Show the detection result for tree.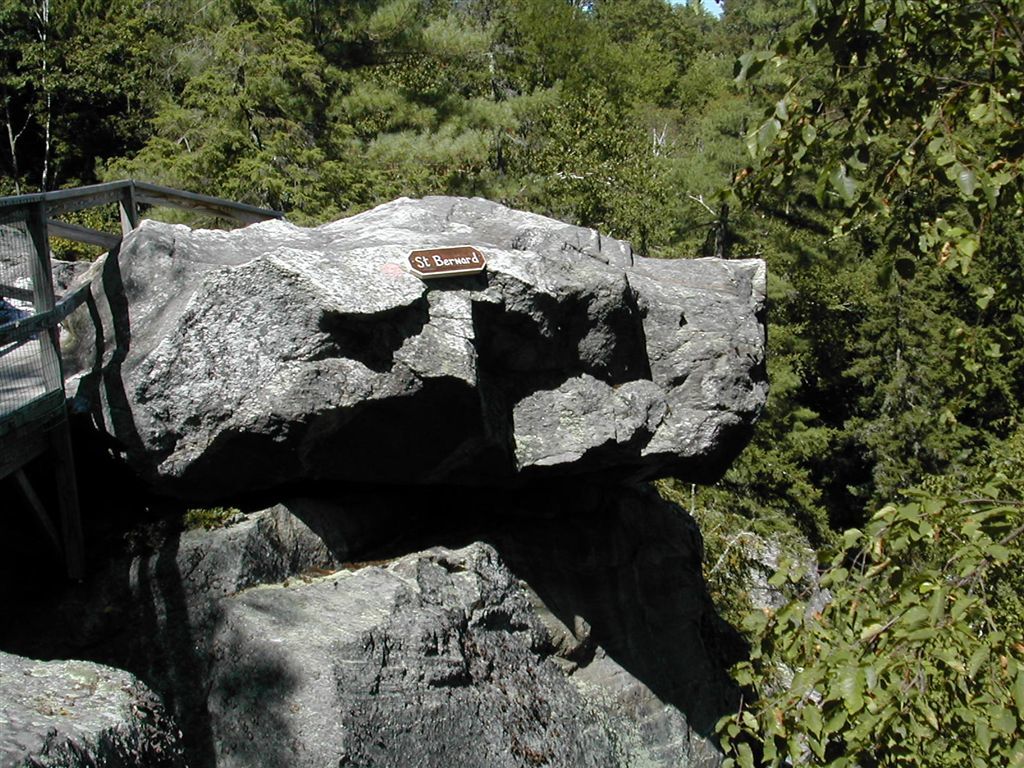
left=727, top=0, right=1023, bottom=515.
